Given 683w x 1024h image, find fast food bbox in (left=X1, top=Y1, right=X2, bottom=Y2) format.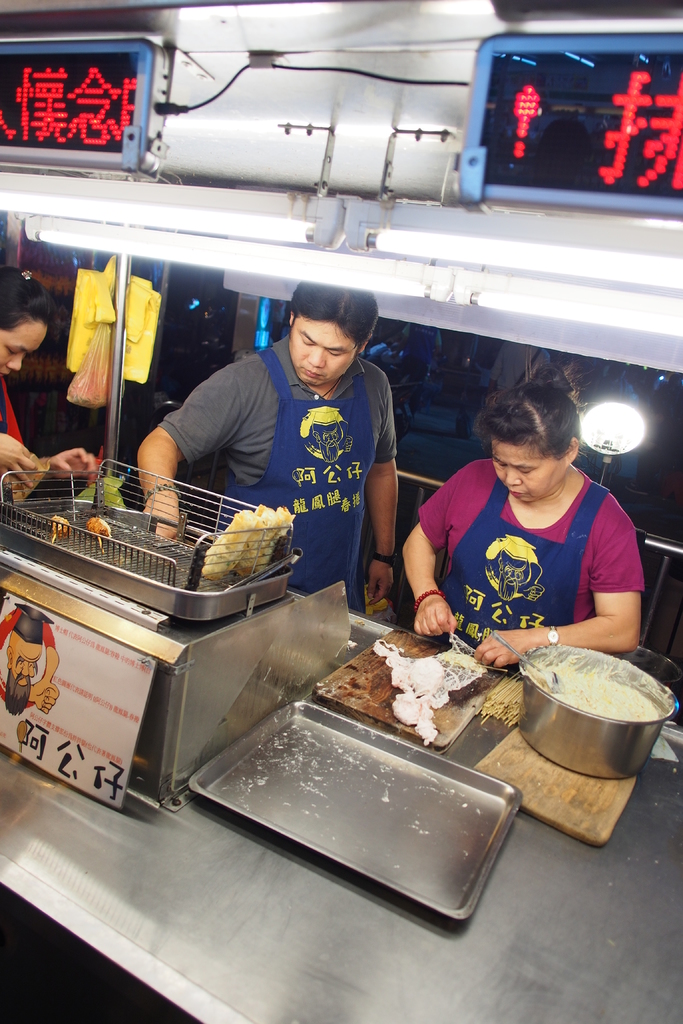
(left=188, top=502, right=293, bottom=584).
